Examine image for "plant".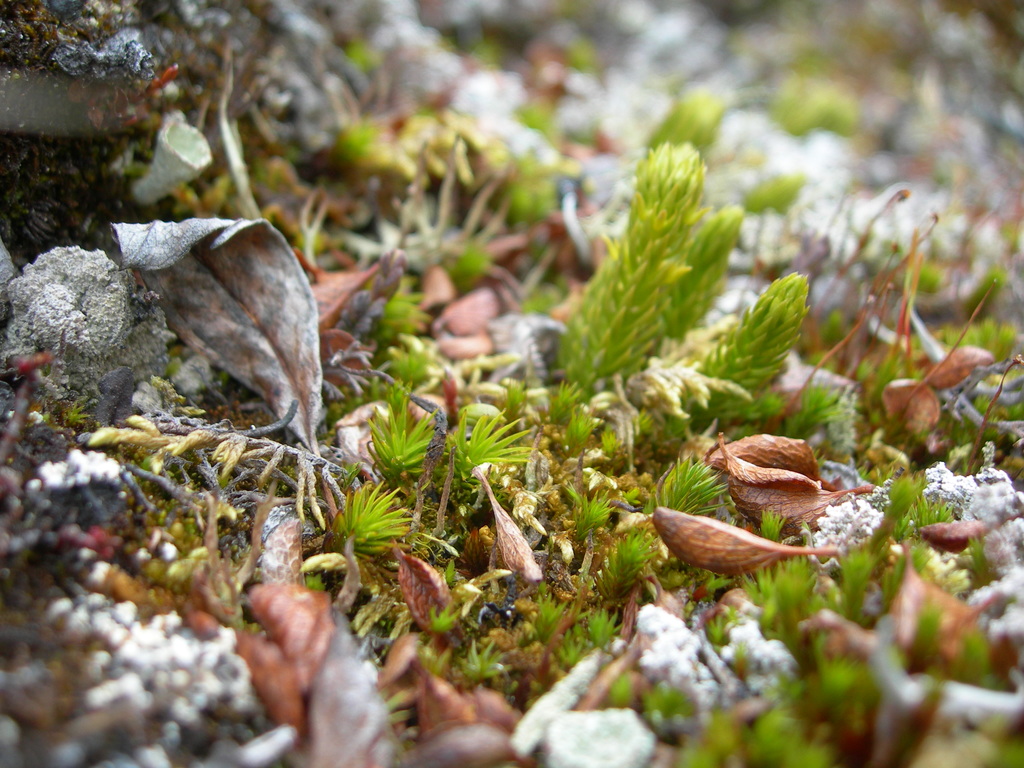
Examination result: pyautogui.locateOnScreen(687, 684, 865, 767).
